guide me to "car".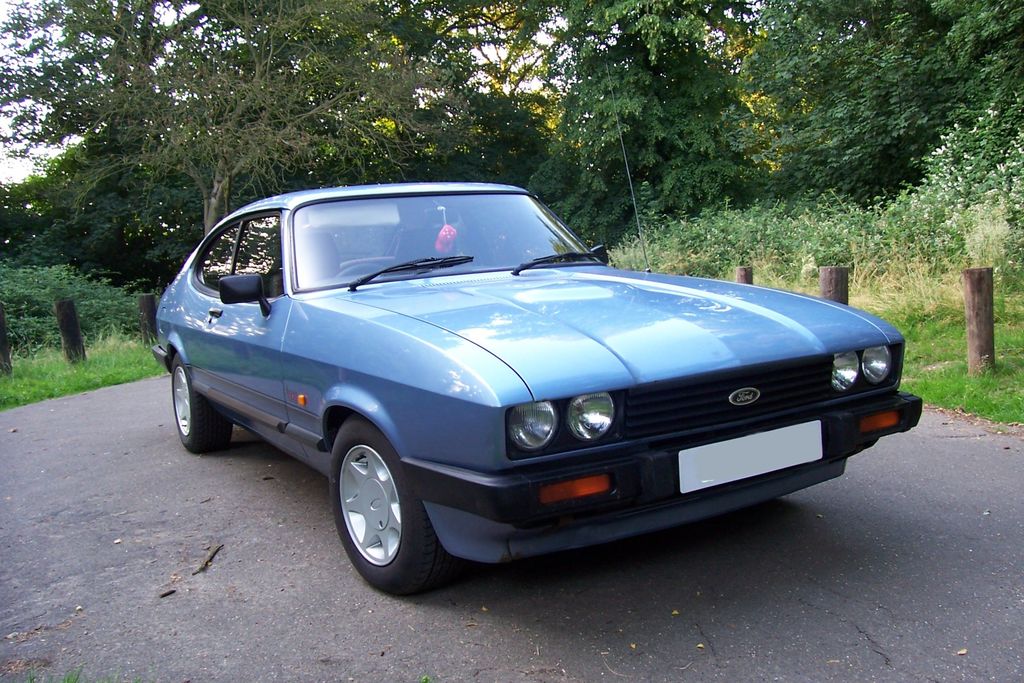
Guidance: (166, 183, 908, 586).
